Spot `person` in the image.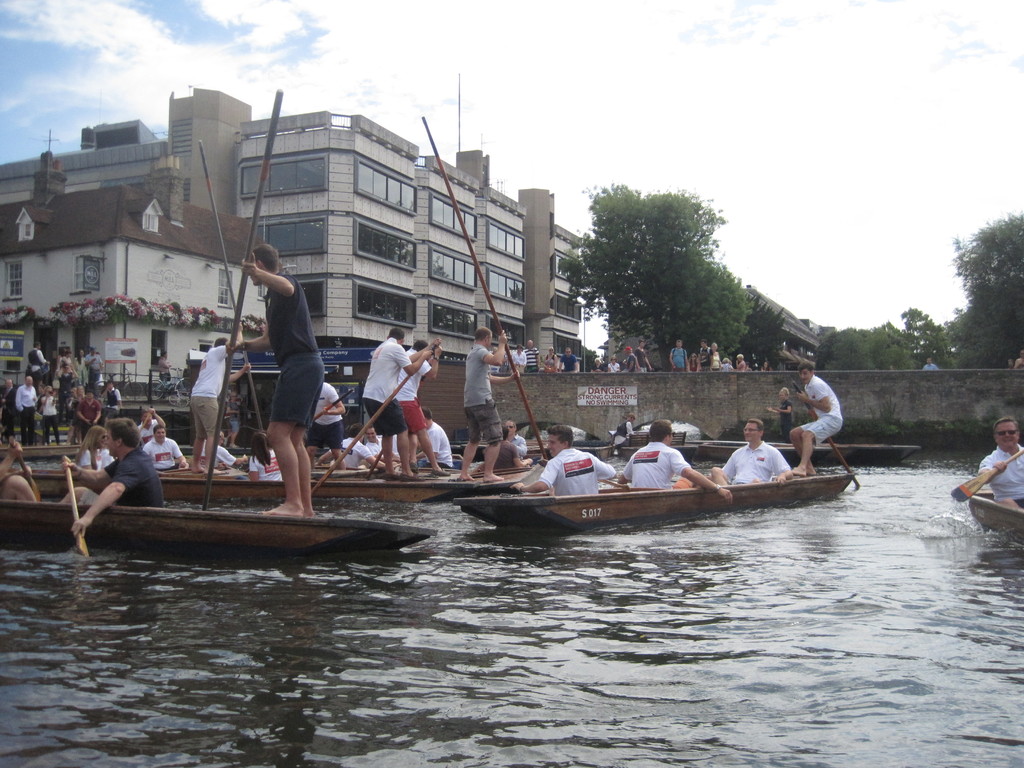
`person` found at [543,346,559,371].
